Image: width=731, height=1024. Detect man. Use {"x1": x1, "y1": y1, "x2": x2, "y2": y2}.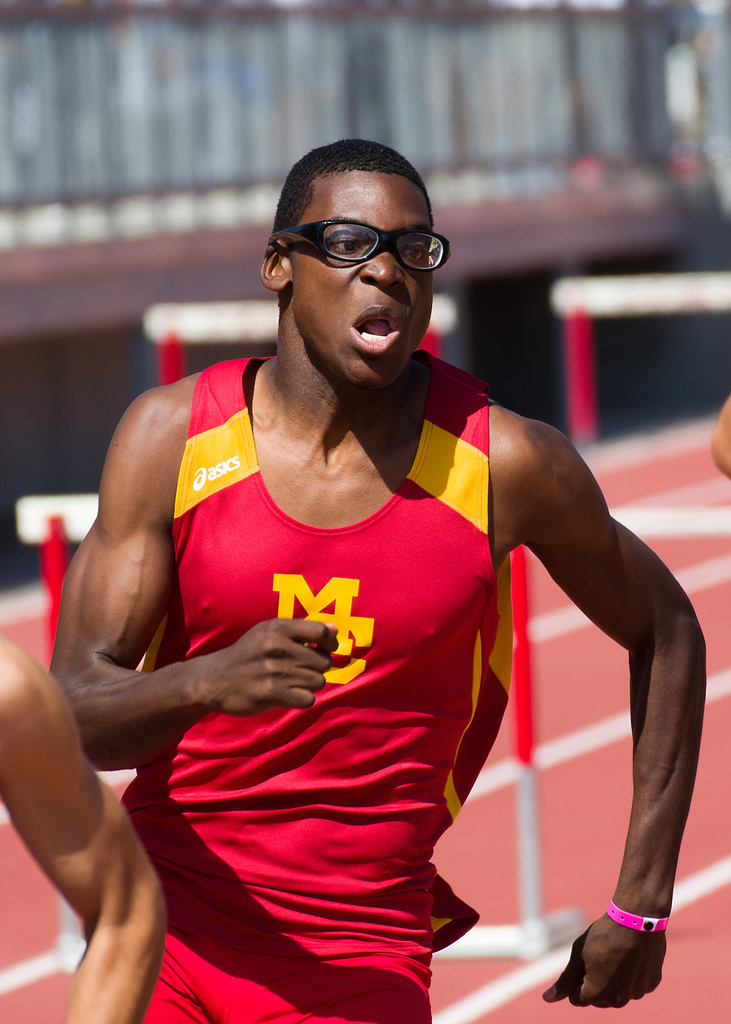
{"x1": 711, "y1": 393, "x2": 730, "y2": 475}.
